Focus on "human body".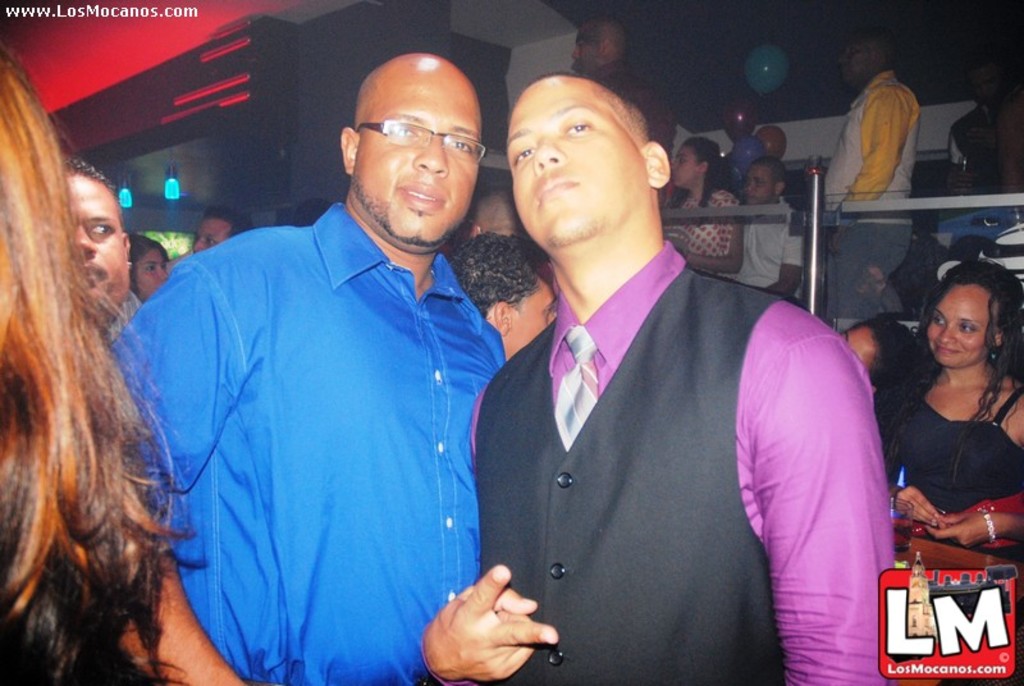
Focused at select_region(822, 72, 925, 321).
